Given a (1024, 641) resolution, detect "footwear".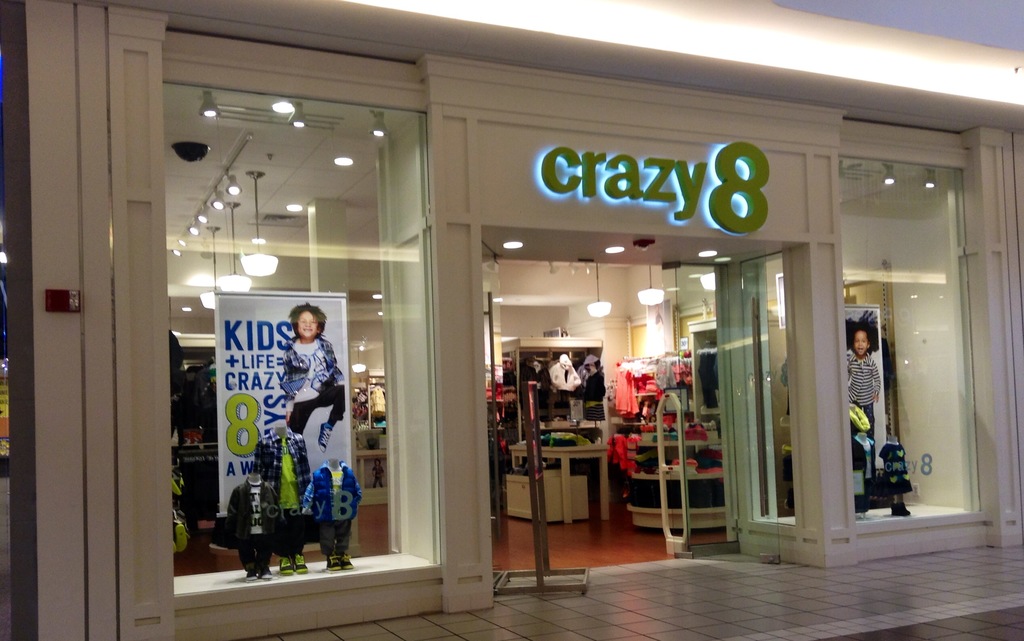
box(276, 558, 293, 577).
